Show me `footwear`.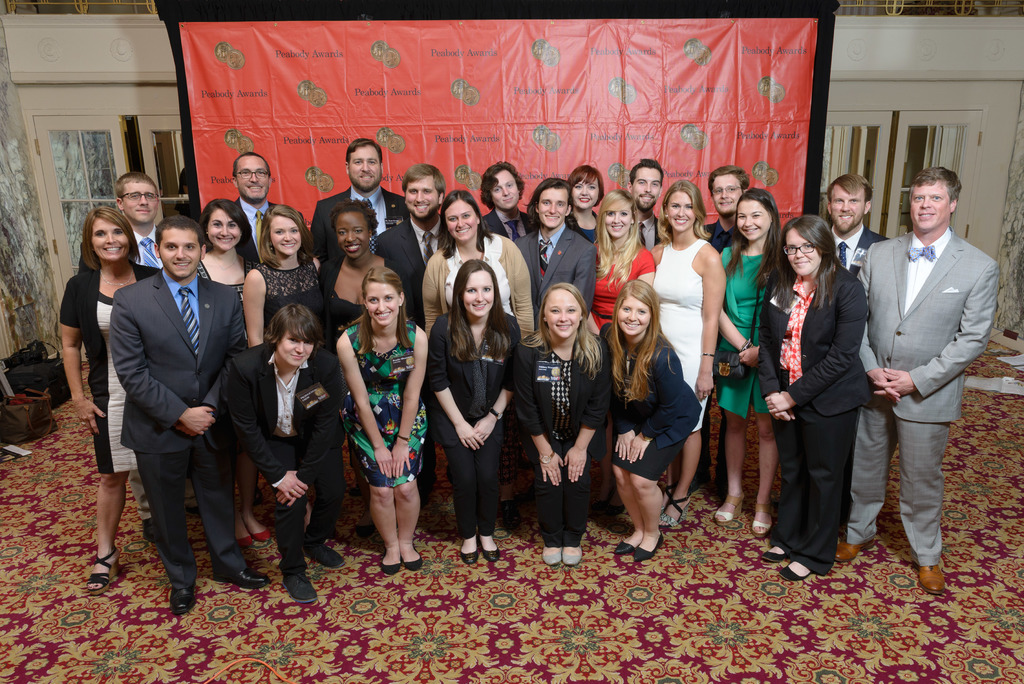
`footwear` is here: 556, 546, 585, 567.
